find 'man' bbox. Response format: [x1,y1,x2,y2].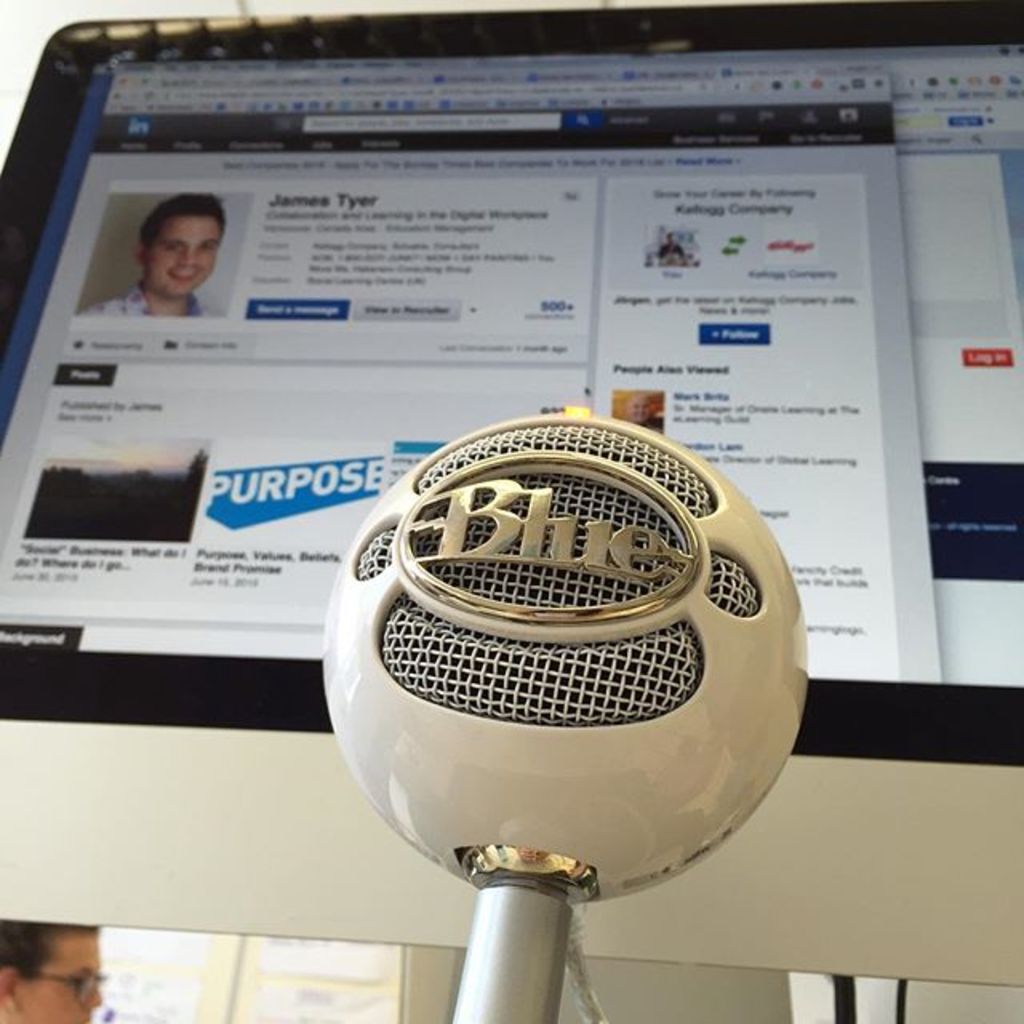
[90,173,256,334].
